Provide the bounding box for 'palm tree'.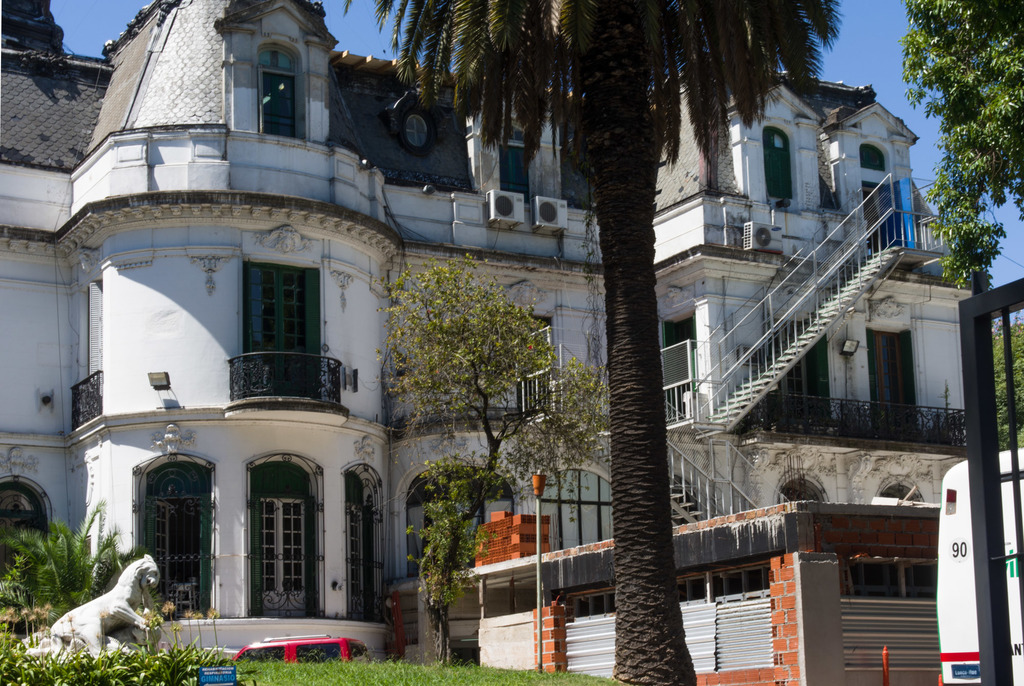
bbox(394, 470, 486, 653).
